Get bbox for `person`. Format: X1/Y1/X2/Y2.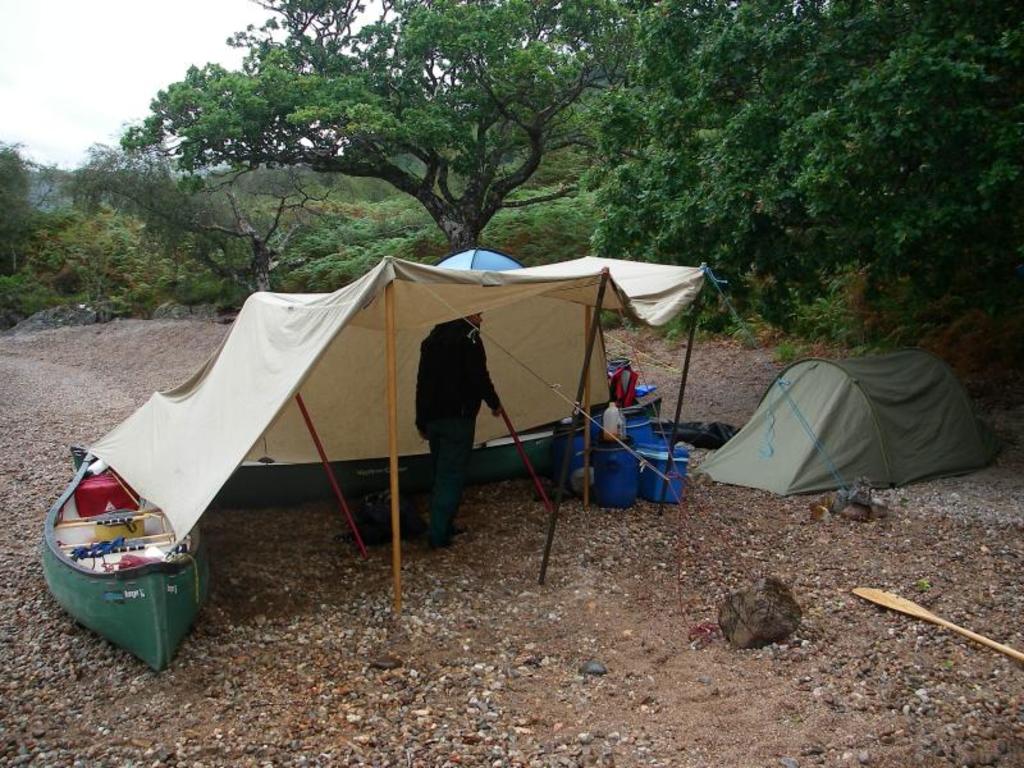
413/305/500/545.
